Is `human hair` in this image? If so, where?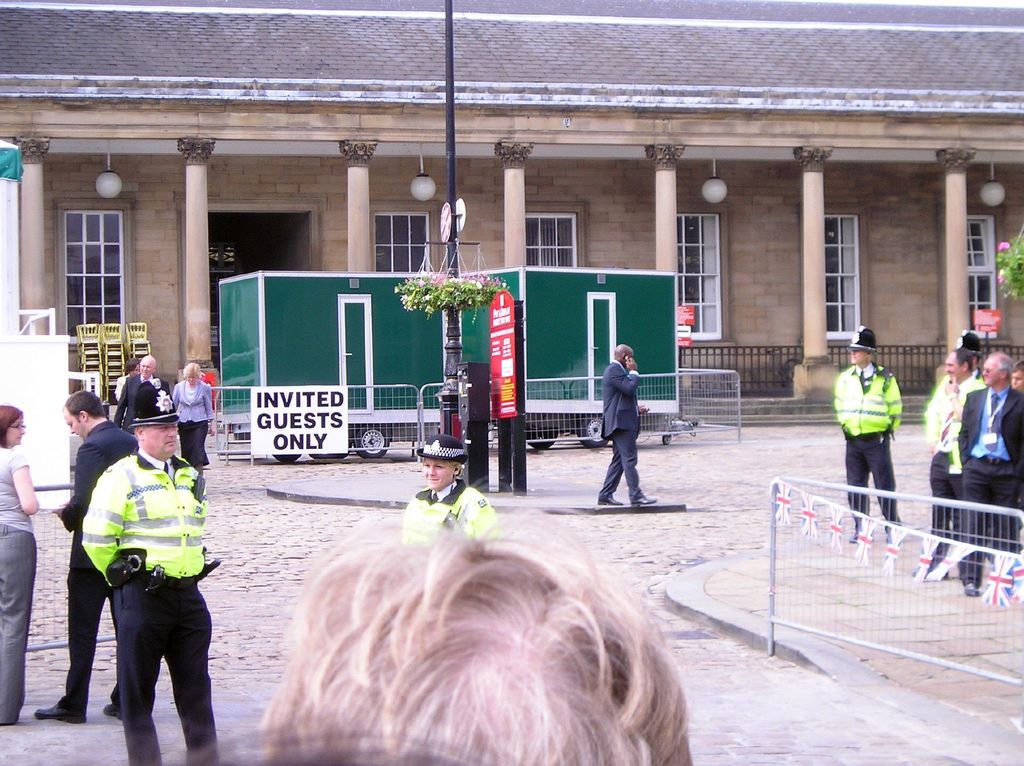
Yes, at (x1=0, y1=402, x2=24, y2=452).
